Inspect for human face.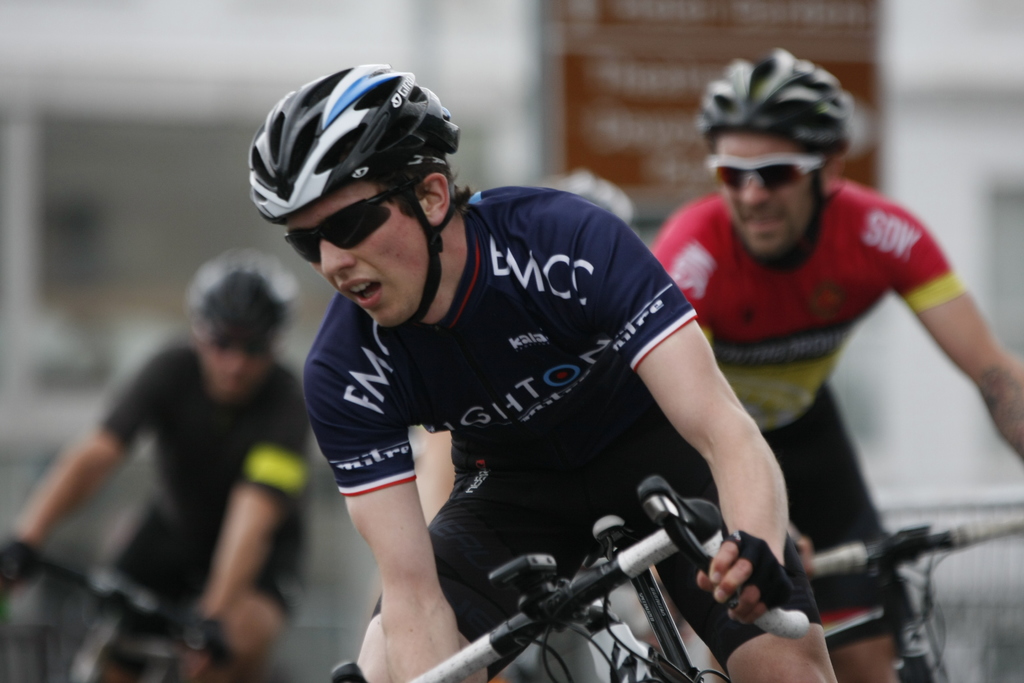
Inspection: x1=198, y1=338, x2=273, y2=401.
